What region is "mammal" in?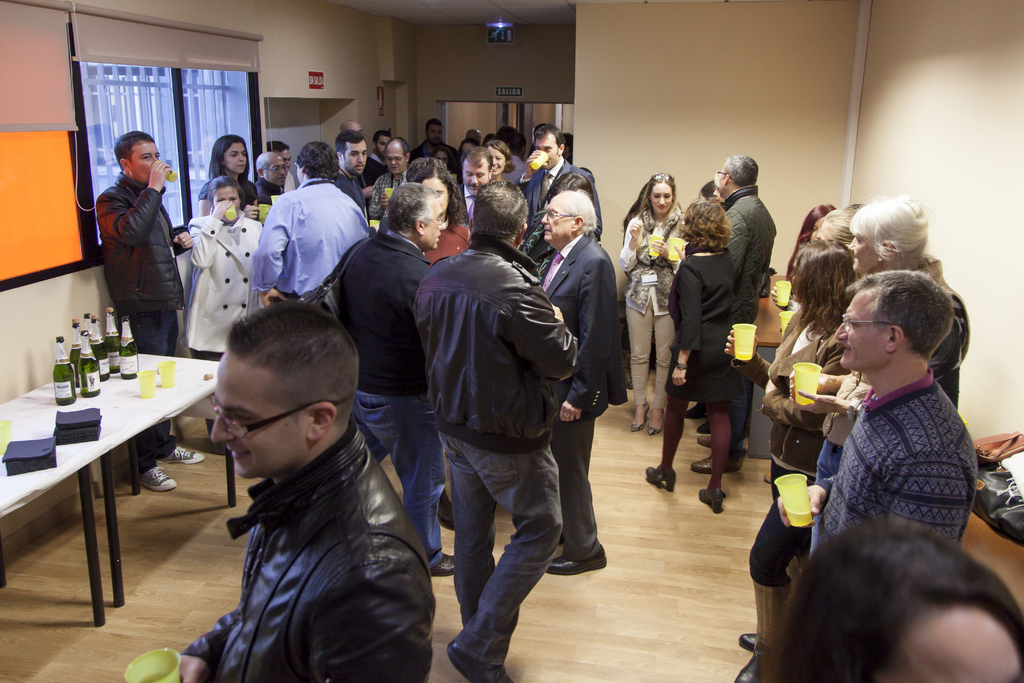
(613, 172, 685, 438).
